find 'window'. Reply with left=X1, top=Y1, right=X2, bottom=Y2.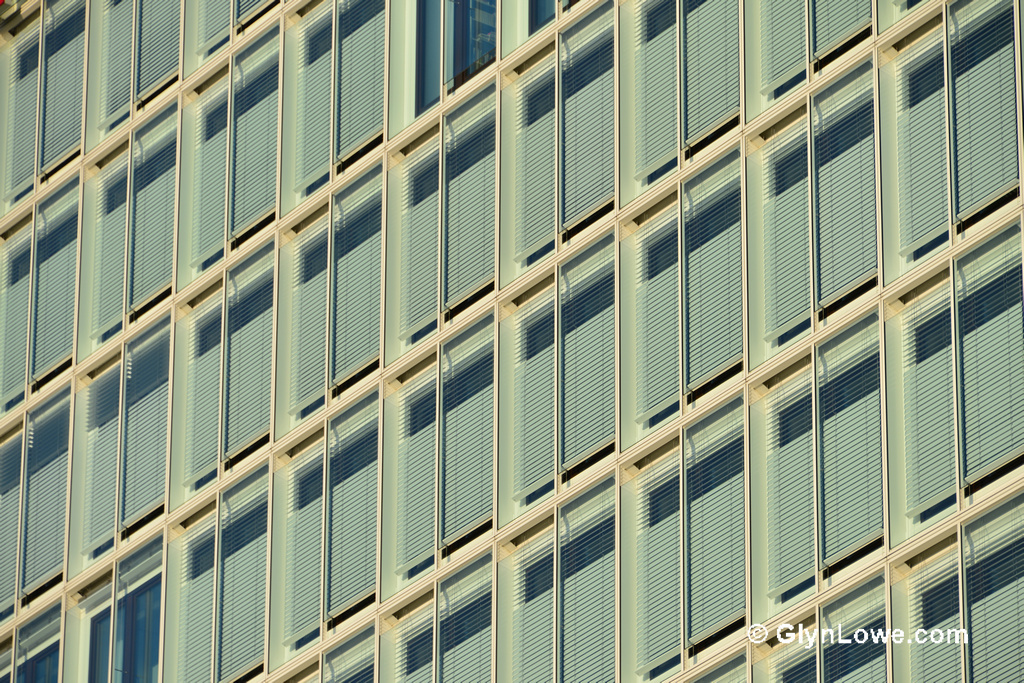
left=385, top=295, right=499, bottom=593.
